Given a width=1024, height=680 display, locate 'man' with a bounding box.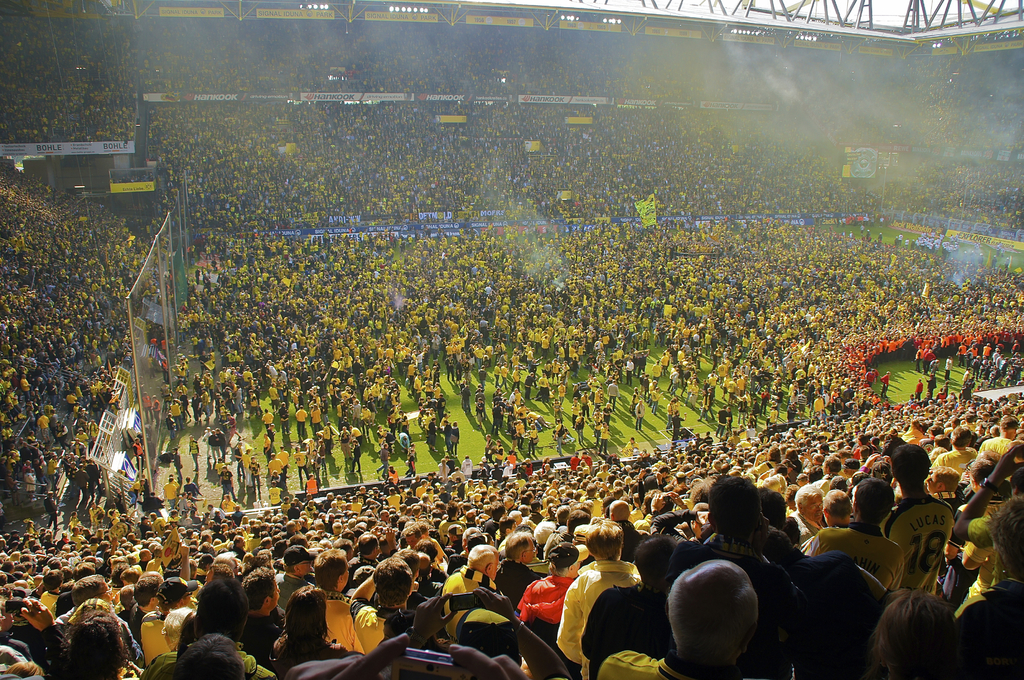
Located: 641,533,798,679.
